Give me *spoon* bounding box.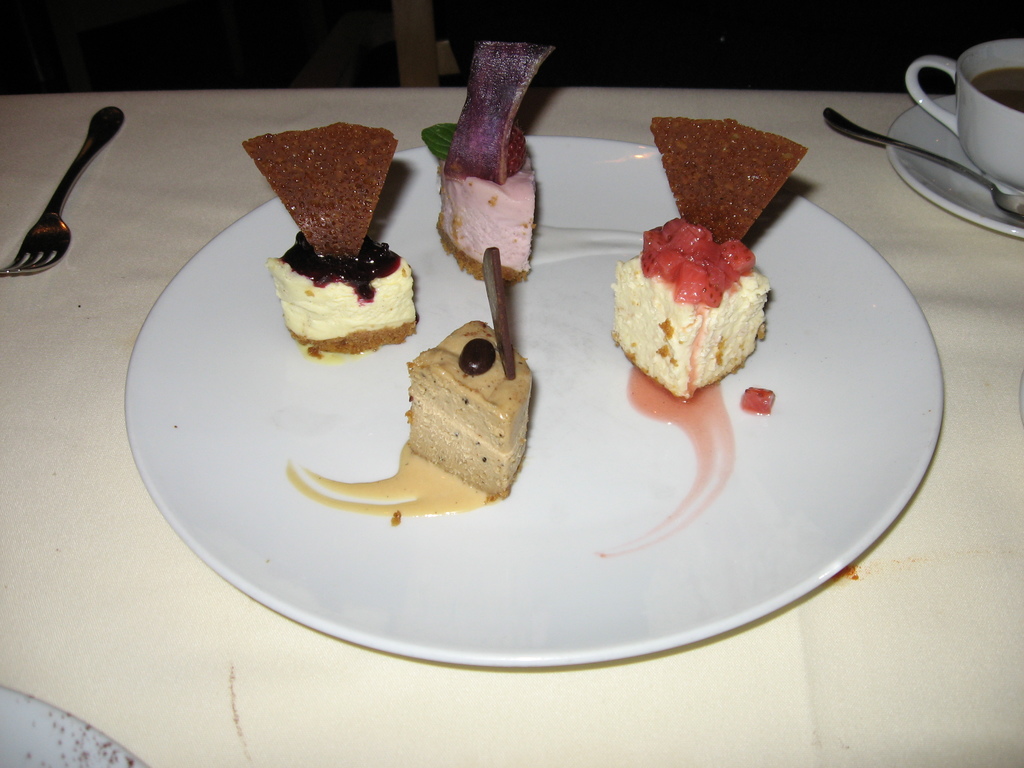
detection(825, 107, 1023, 220).
